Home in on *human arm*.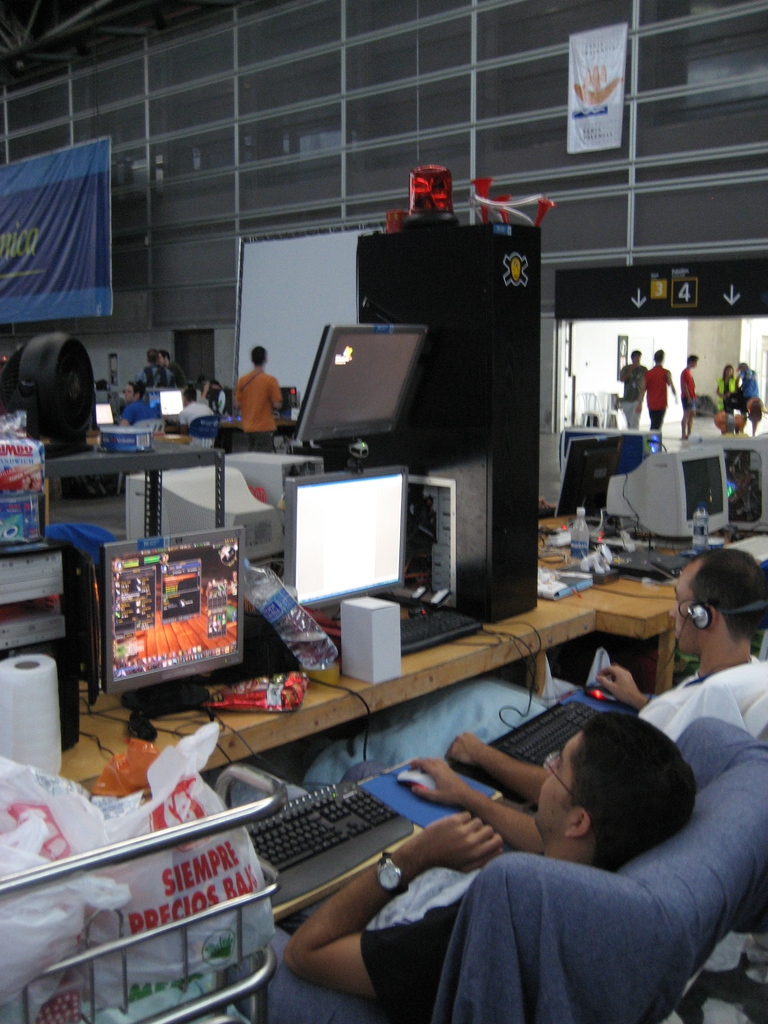
Homed in at region(116, 401, 135, 428).
